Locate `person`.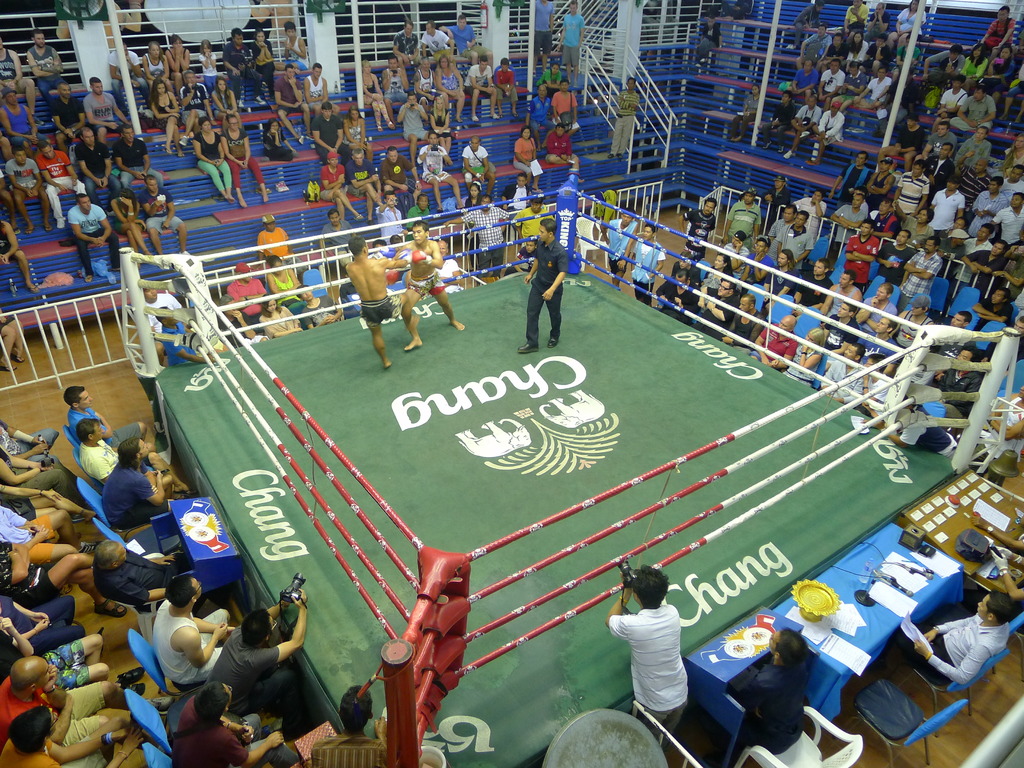
Bounding box: Rect(598, 201, 639, 292).
